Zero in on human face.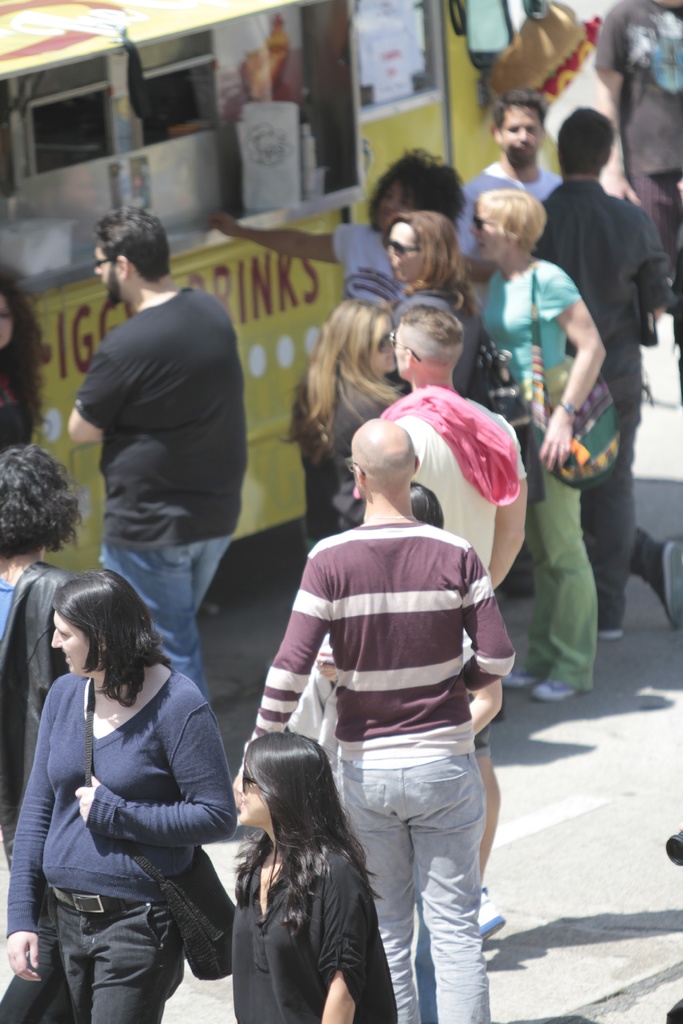
Zeroed in: (x1=473, y1=200, x2=504, y2=260).
